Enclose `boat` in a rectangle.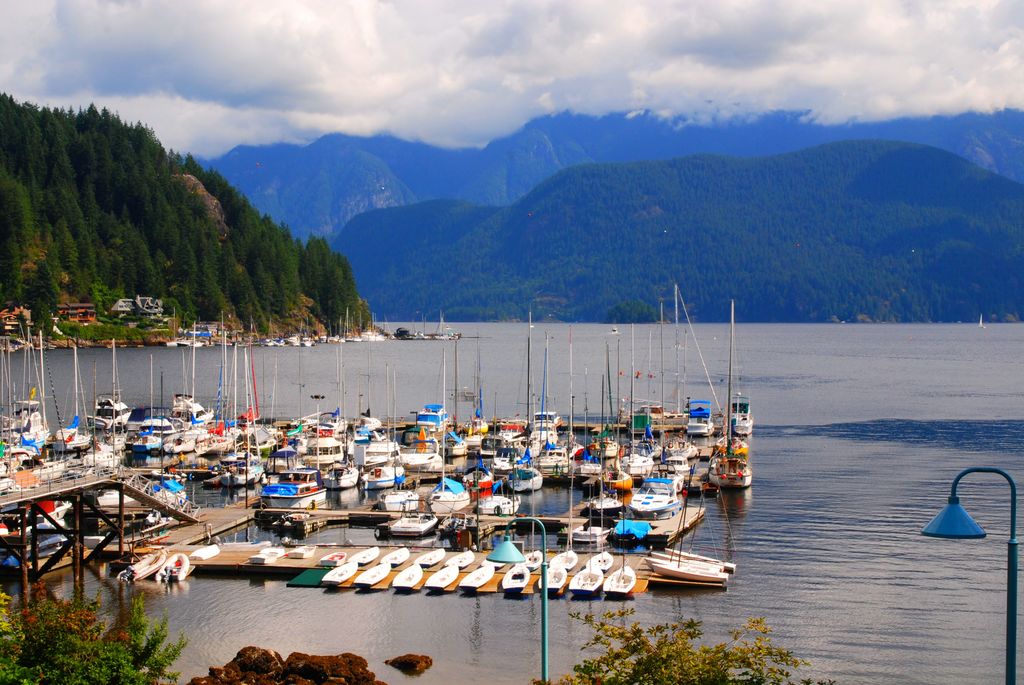
bbox(444, 549, 473, 567).
